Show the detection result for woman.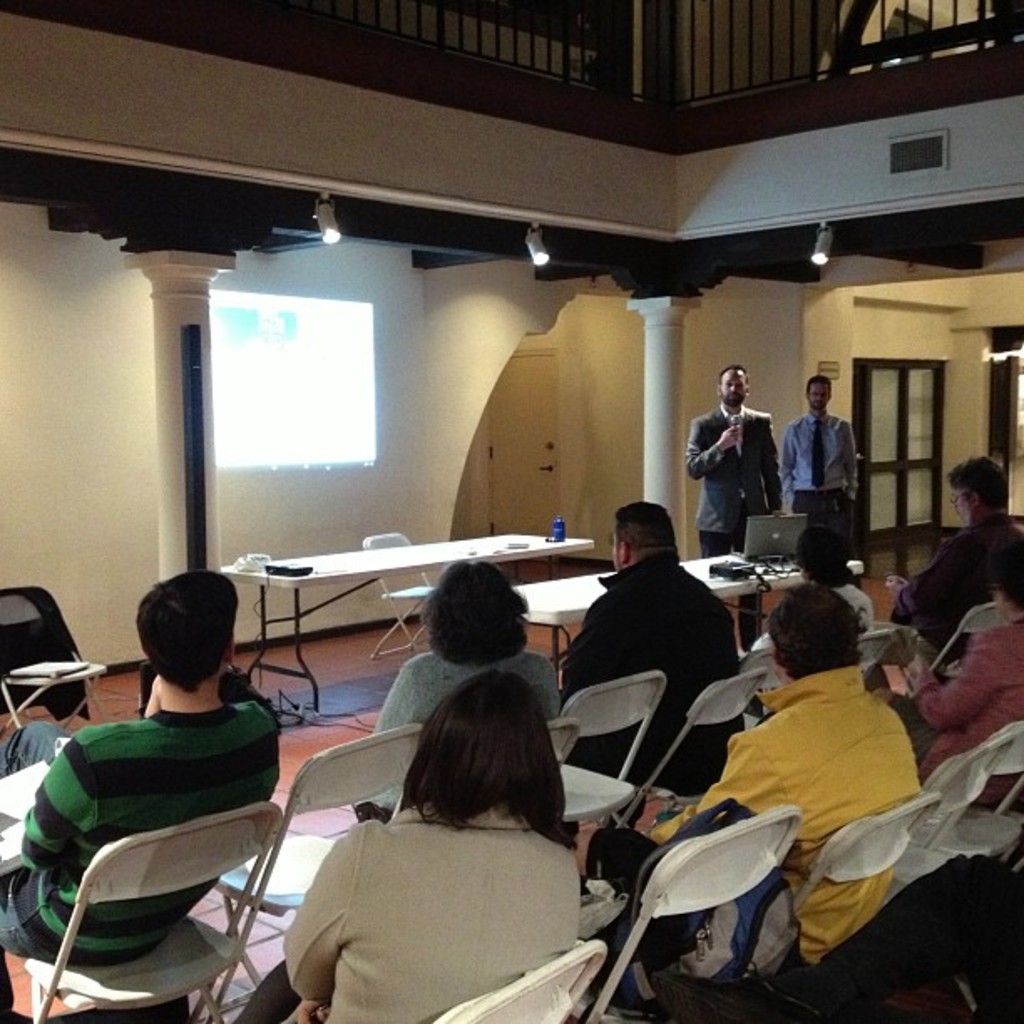
left=358, top=566, right=569, bottom=832.
